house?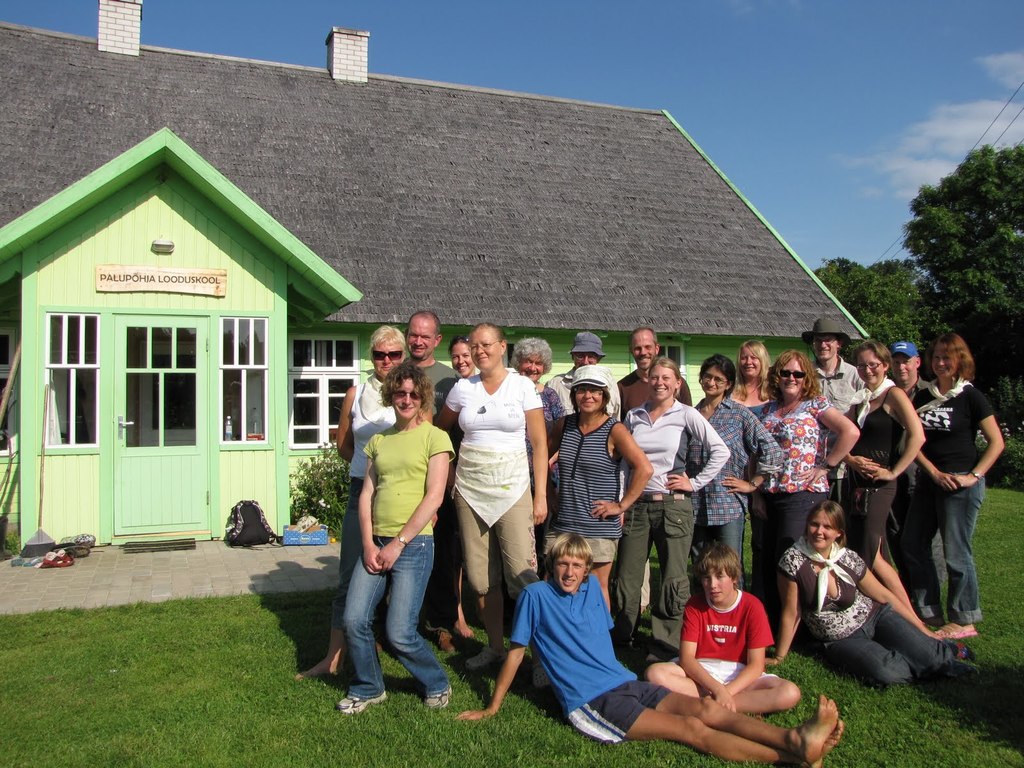
0,0,891,559
